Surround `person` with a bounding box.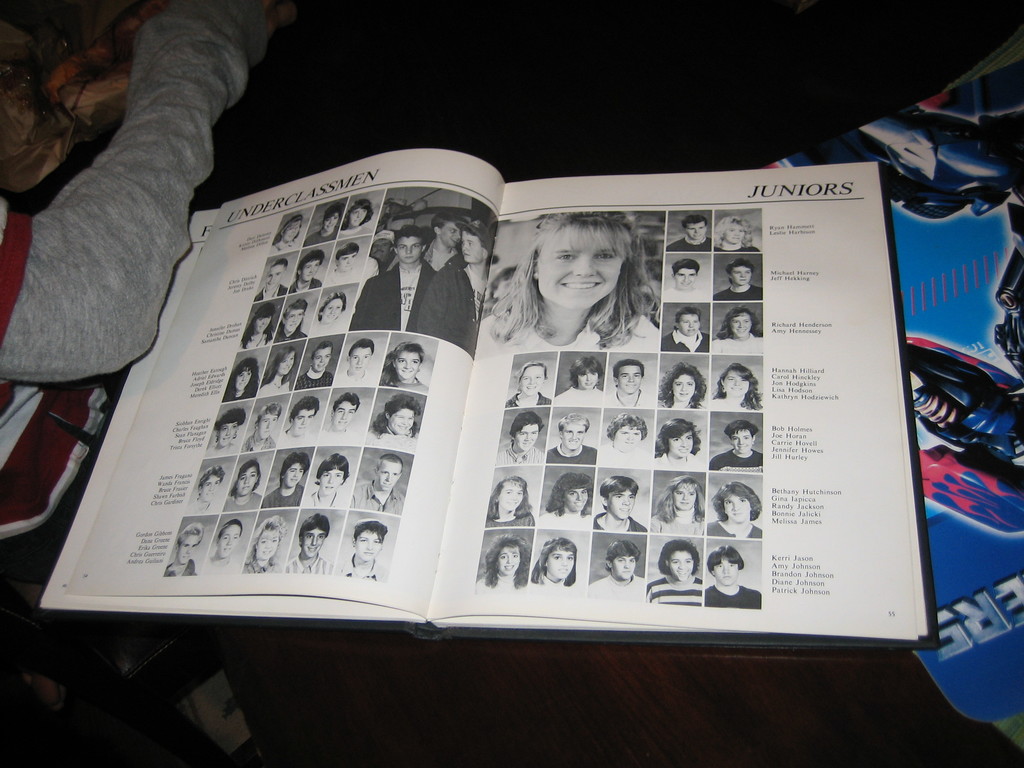
<region>463, 217, 650, 381</region>.
